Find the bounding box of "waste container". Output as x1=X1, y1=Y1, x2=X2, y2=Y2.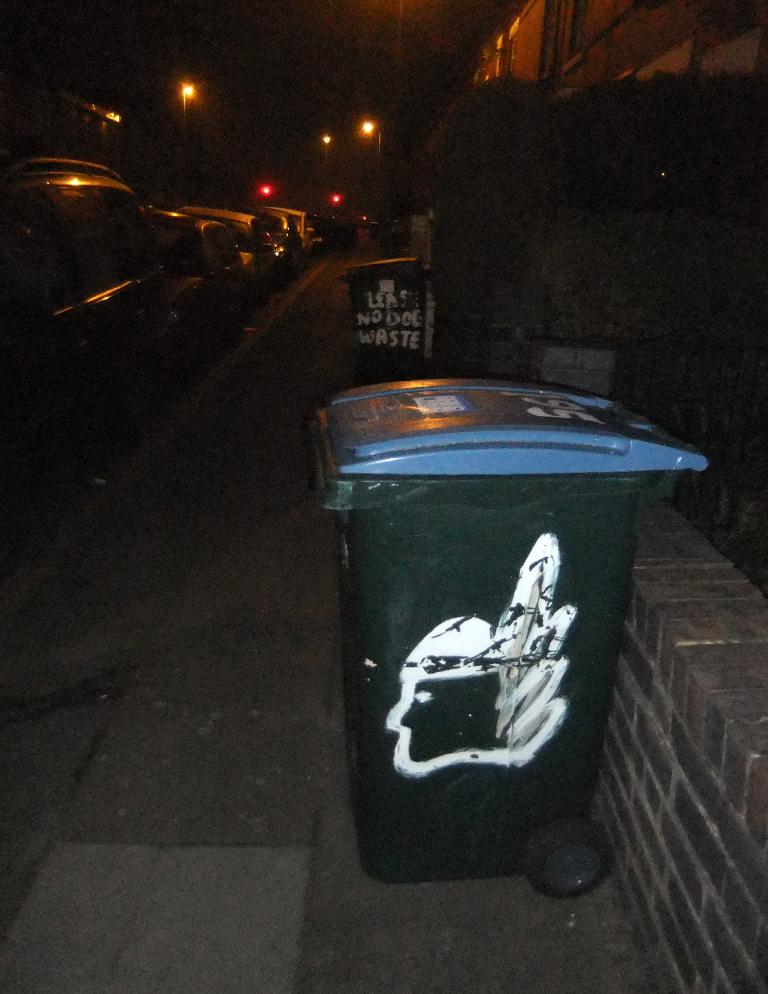
x1=302, y1=376, x2=706, y2=898.
